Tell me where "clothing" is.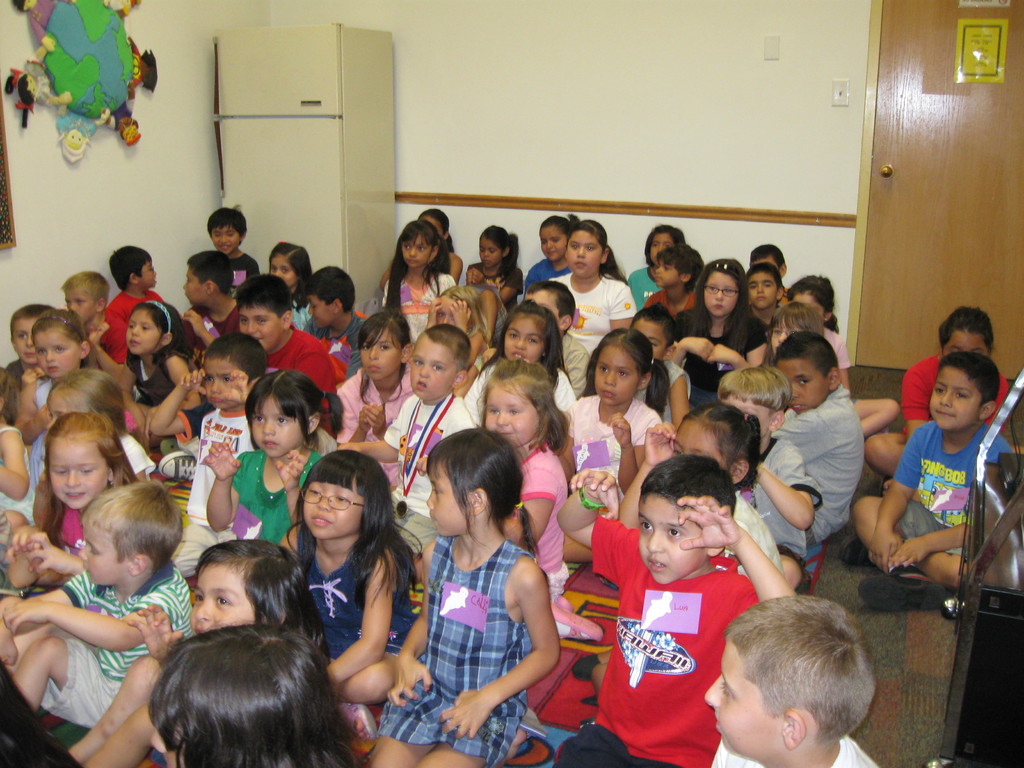
"clothing" is at 820 327 851 364.
